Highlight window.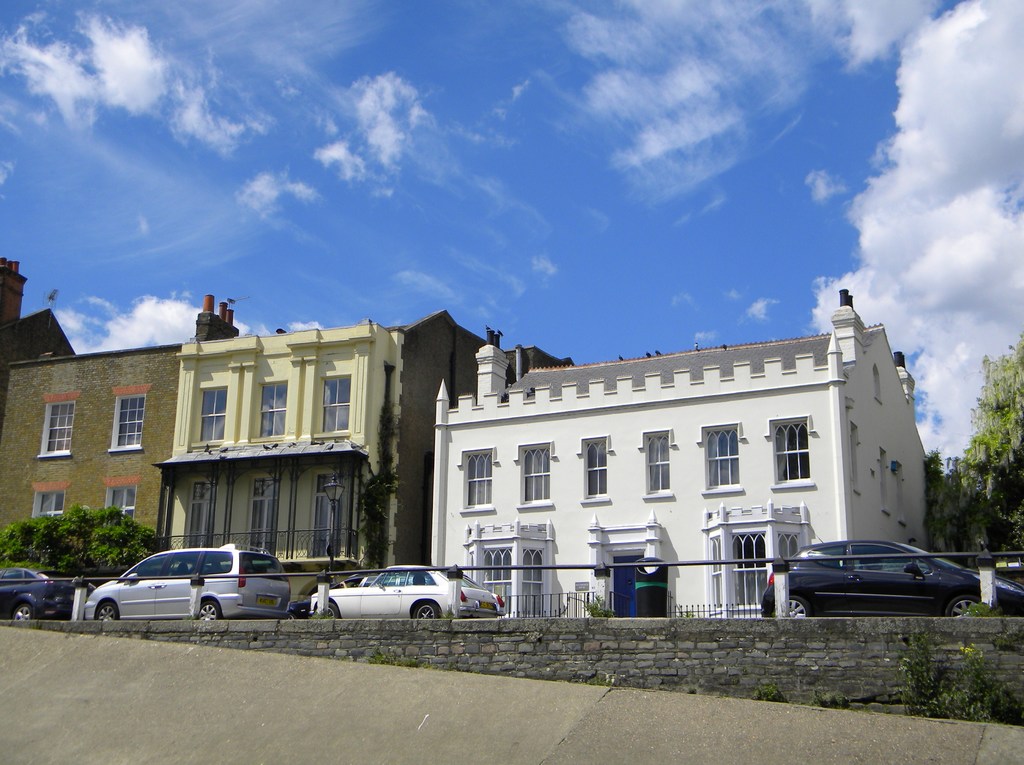
Highlighted region: <box>458,448,495,518</box>.
